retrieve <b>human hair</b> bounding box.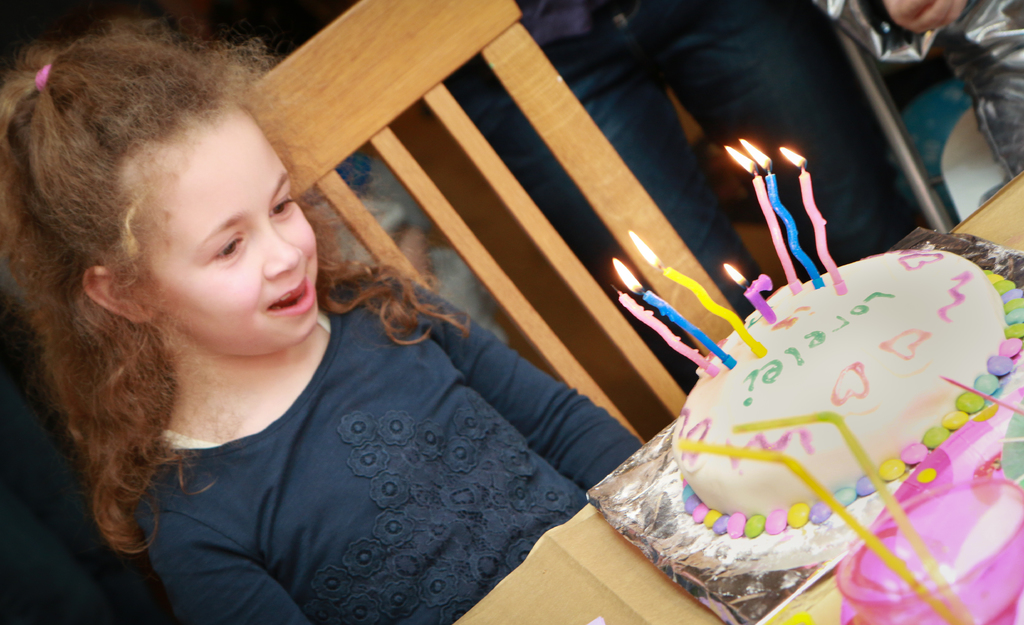
Bounding box: 11/0/255/558.
